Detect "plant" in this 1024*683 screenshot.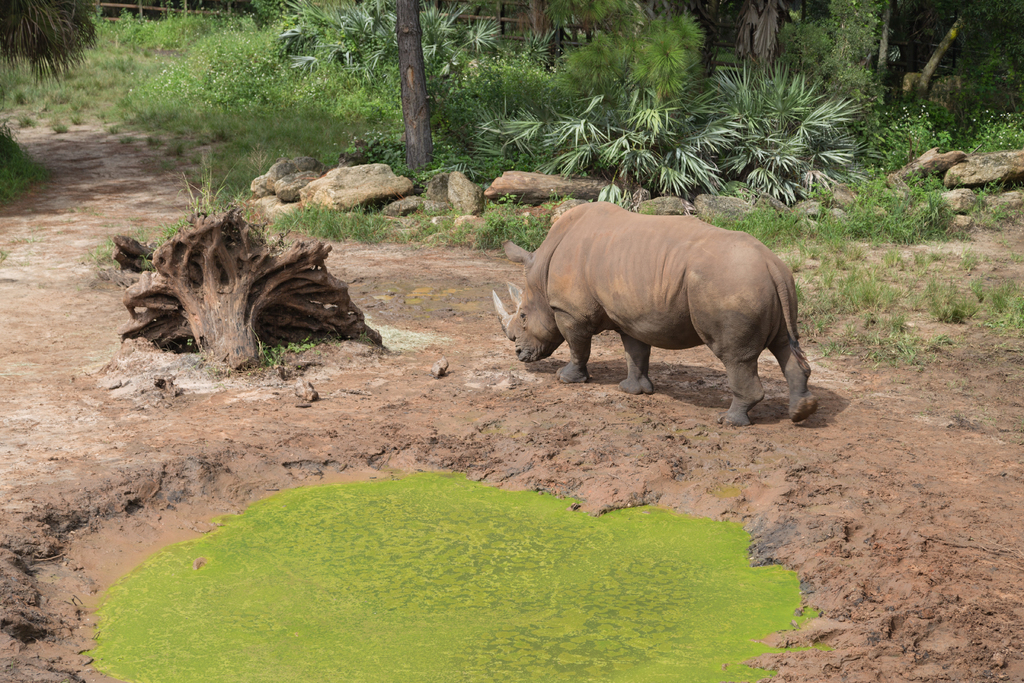
Detection: box(1, 0, 257, 120).
